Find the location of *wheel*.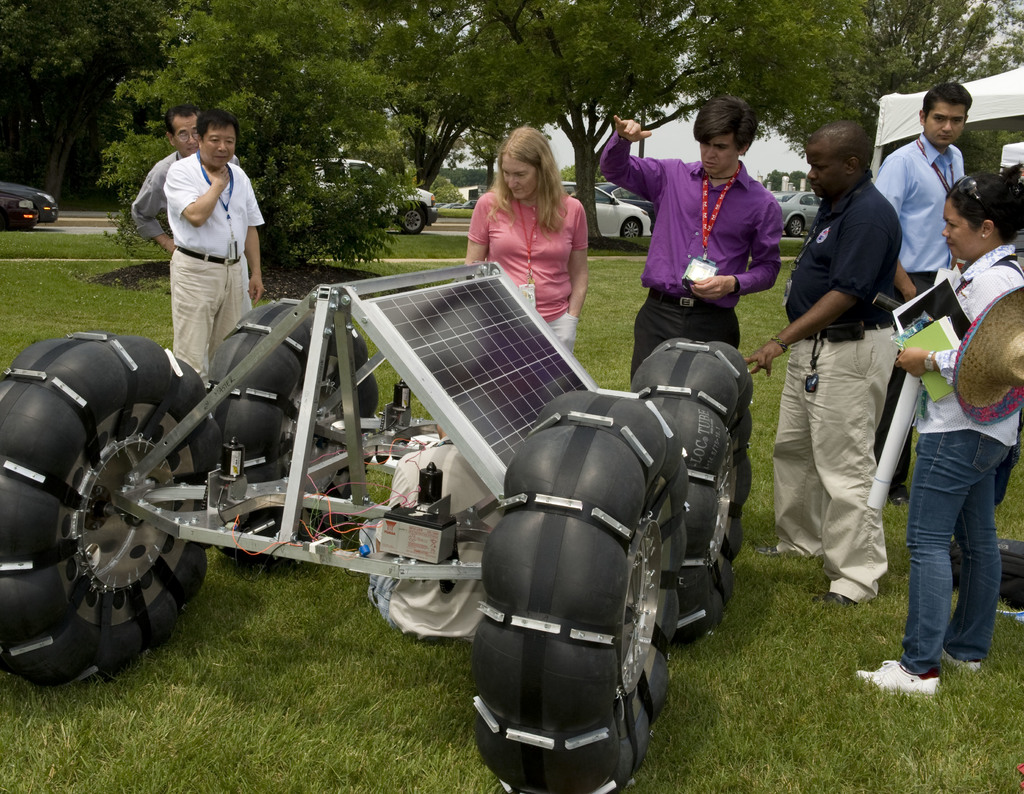
Location: l=397, t=206, r=432, b=240.
